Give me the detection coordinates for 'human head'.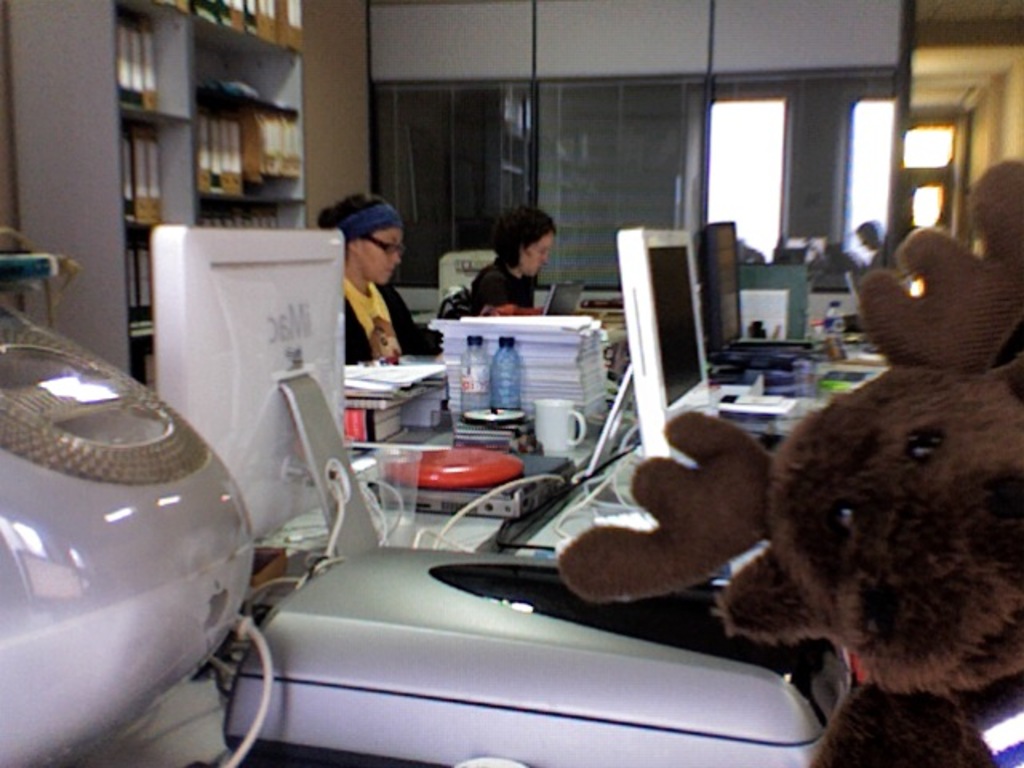
bbox=[322, 190, 410, 288].
